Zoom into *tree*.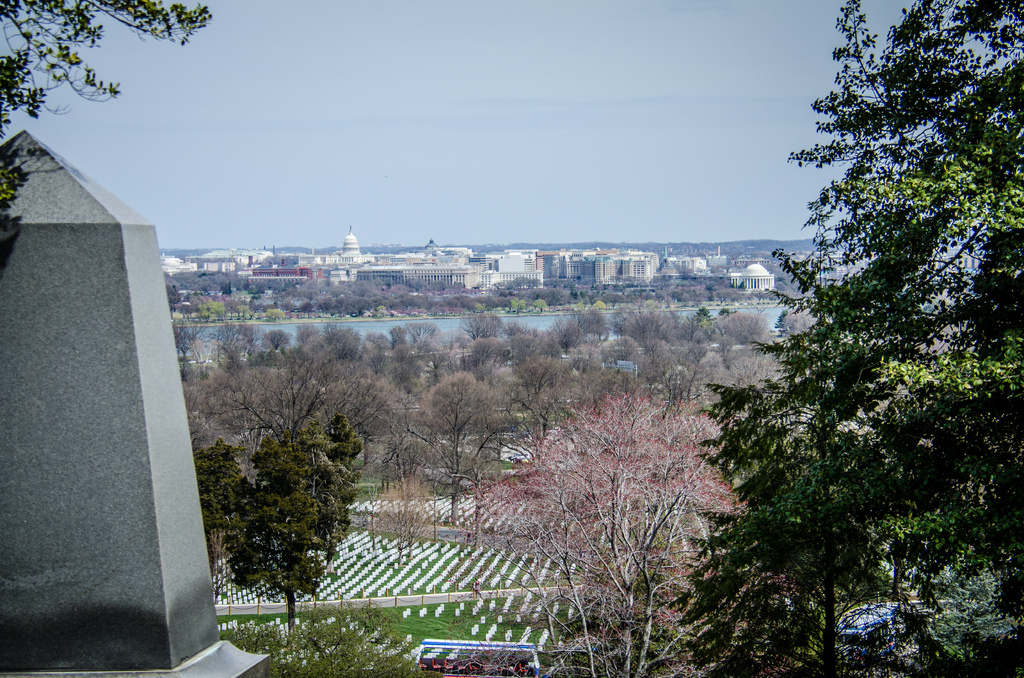
Zoom target: {"left": 715, "top": 307, "right": 771, "bottom": 358}.
